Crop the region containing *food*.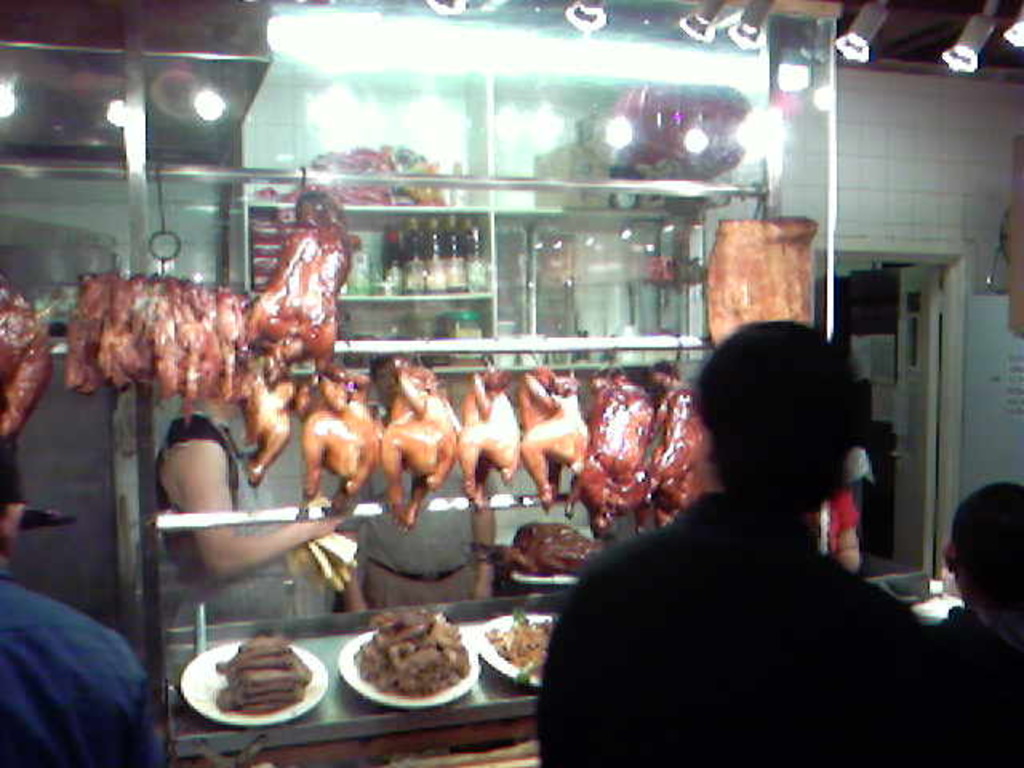
Crop region: x1=250, y1=214, x2=366, y2=392.
